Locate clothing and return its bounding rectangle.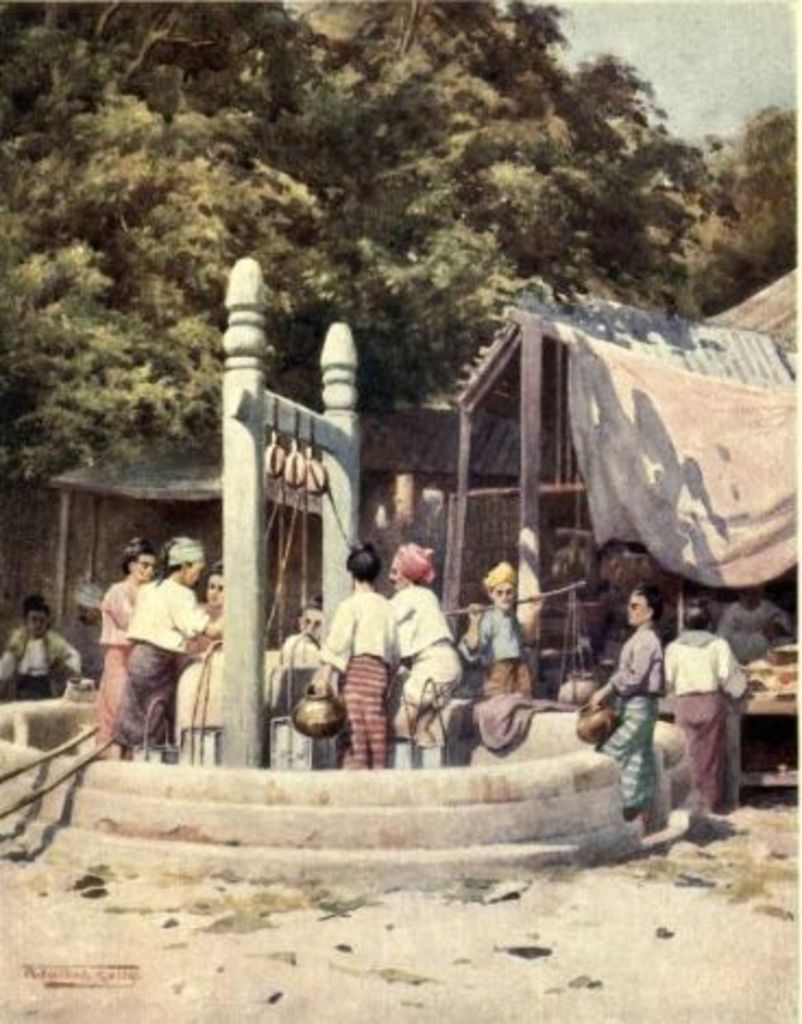
390,582,460,745.
